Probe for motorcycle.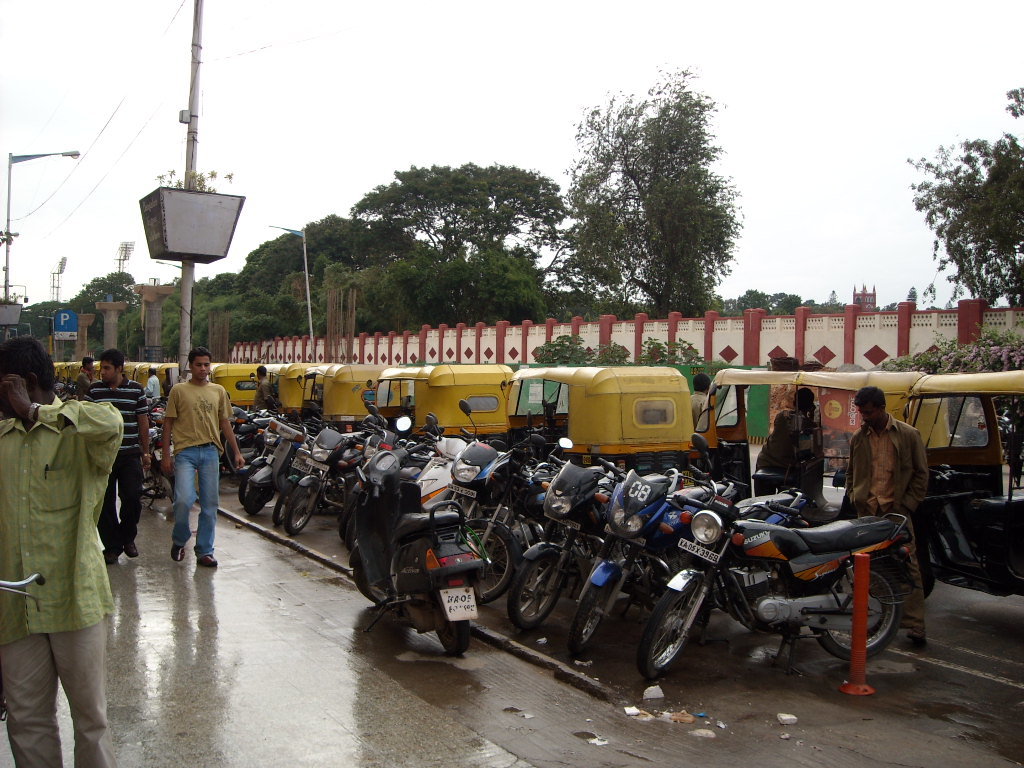
Probe result: [571, 453, 808, 652].
